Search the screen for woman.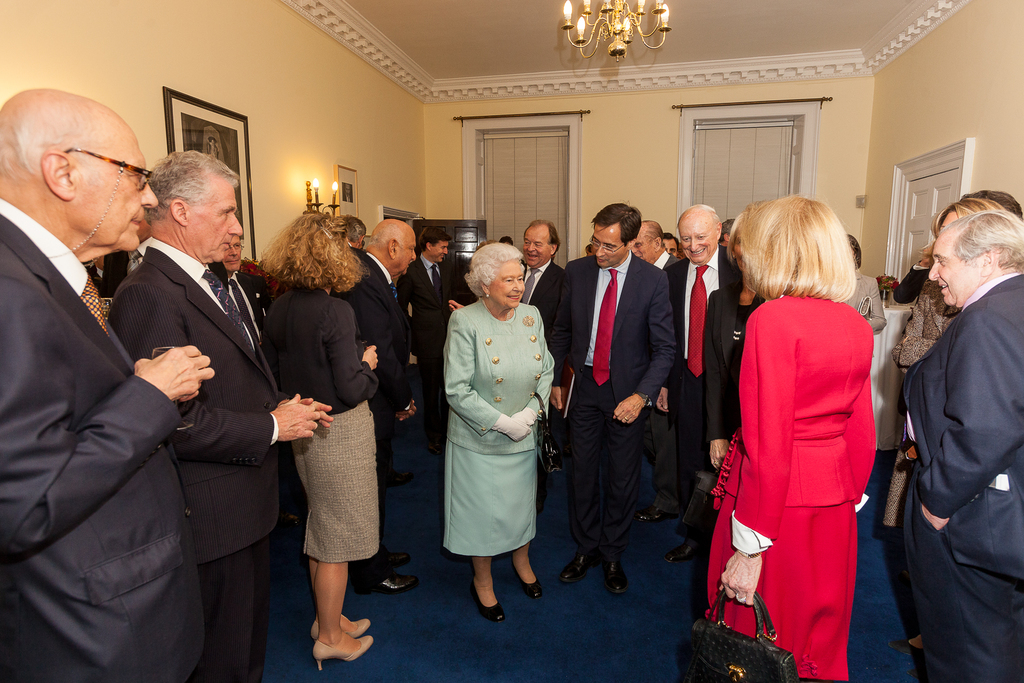
Found at l=701, t=212, r=769, b=477.
